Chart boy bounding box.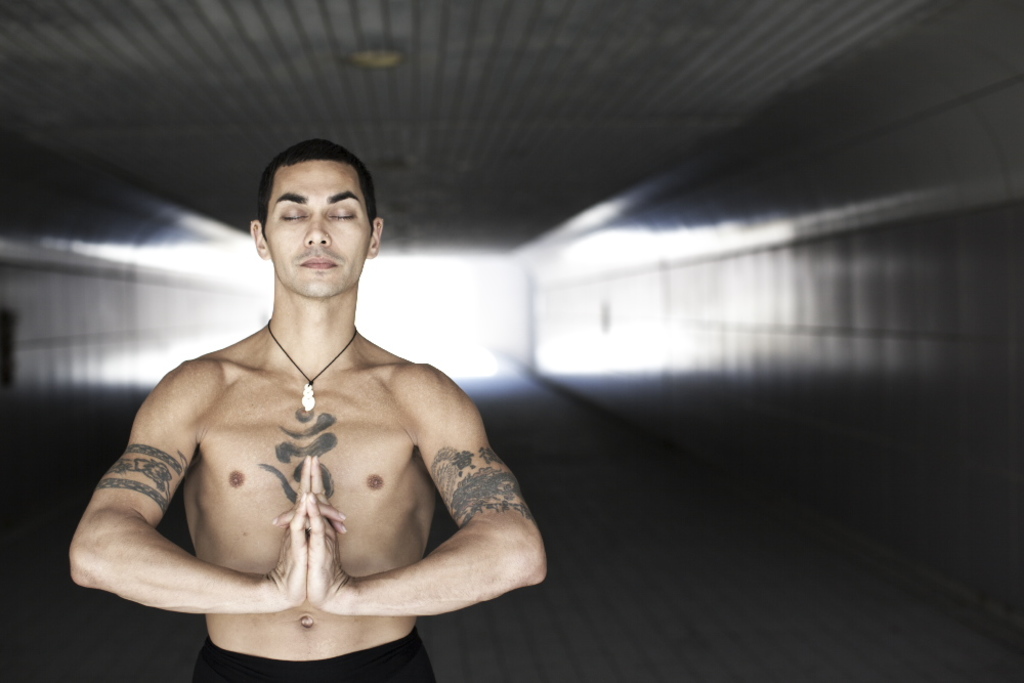
Charted: rect(65, 147, 541, 682).
